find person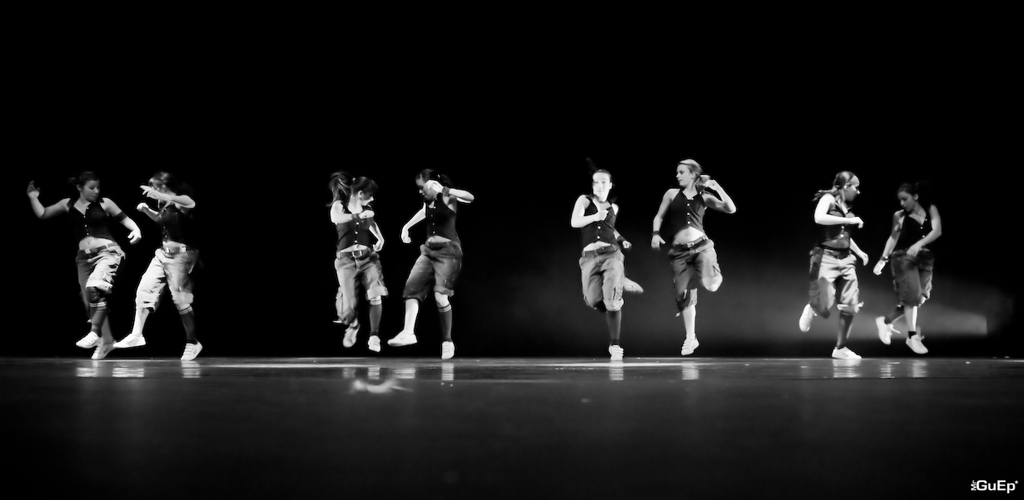
pyautogui.locateOnScreen(325, 181, 394, 358)
